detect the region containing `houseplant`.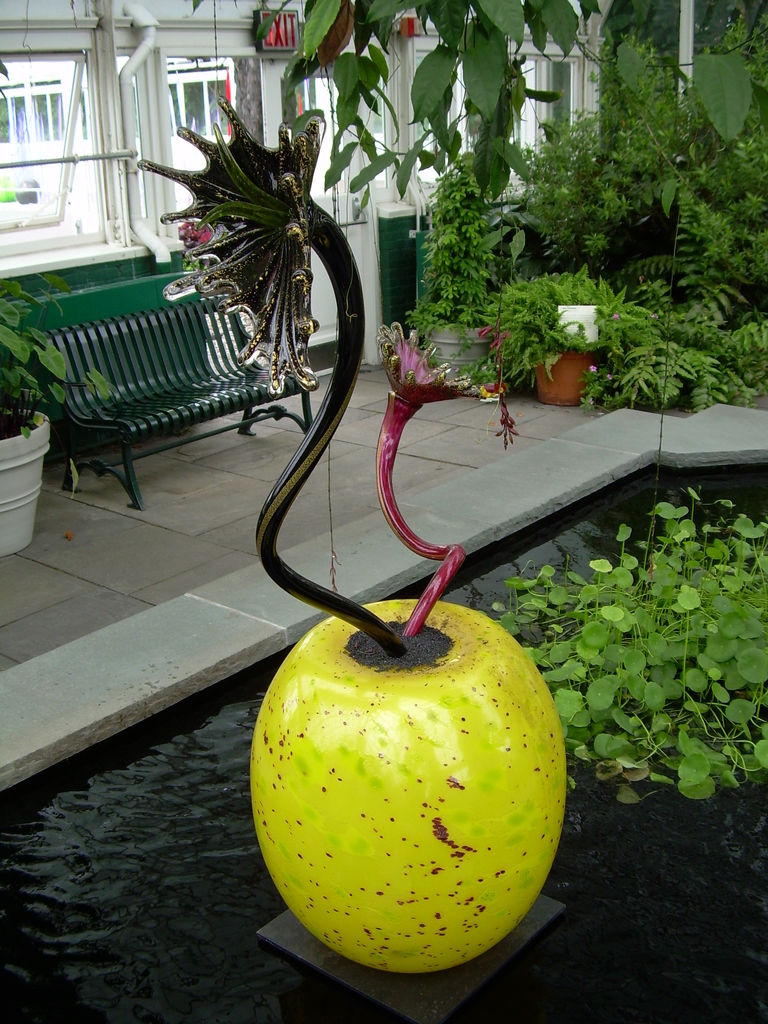
406:146:513:399.
